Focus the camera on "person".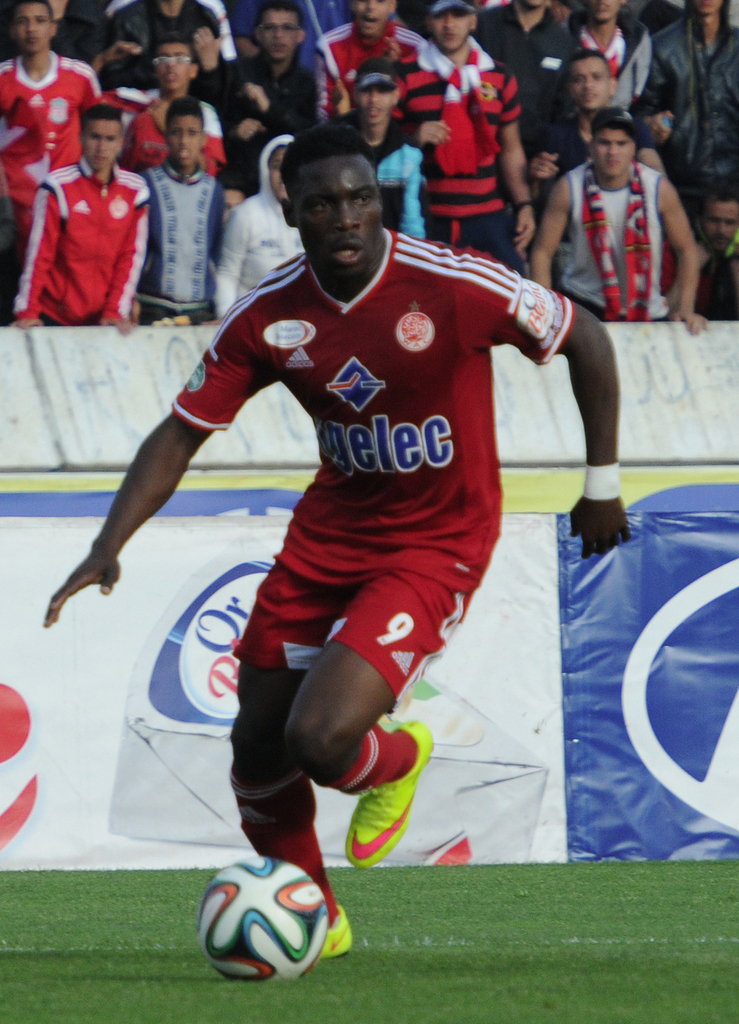
Focus region: box=[99, 102, 597, 970].
